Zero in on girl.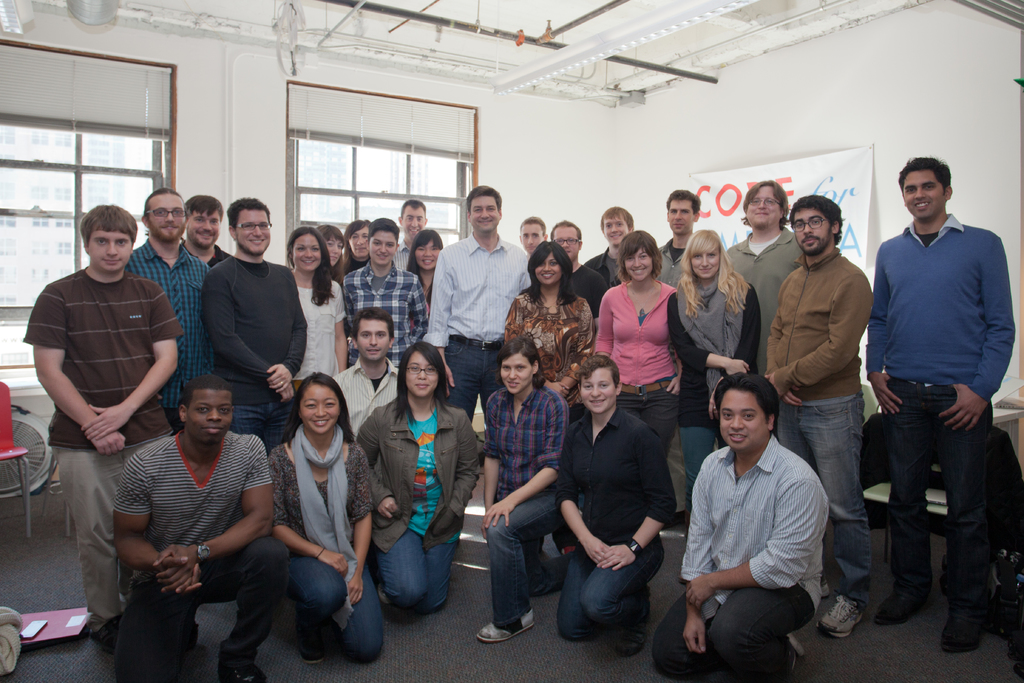
Zeroed in: [341, 215, 430, 368].
